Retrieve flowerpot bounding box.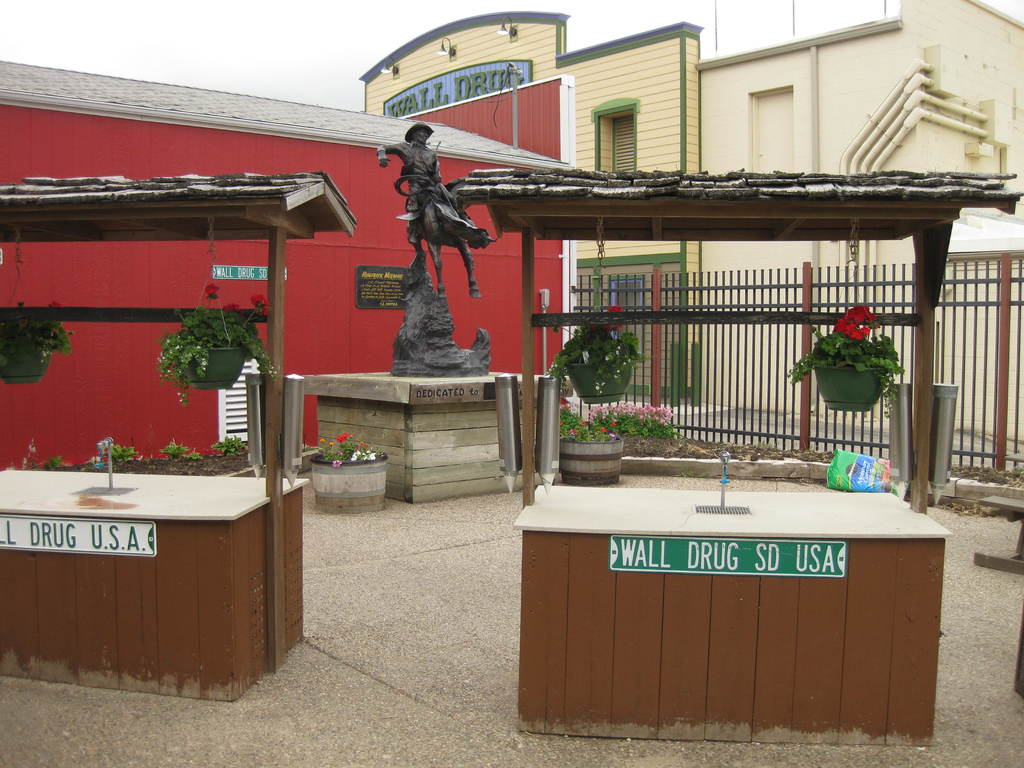
Bounding box: (x1=561, y1=431, x2=624, y2=484).
